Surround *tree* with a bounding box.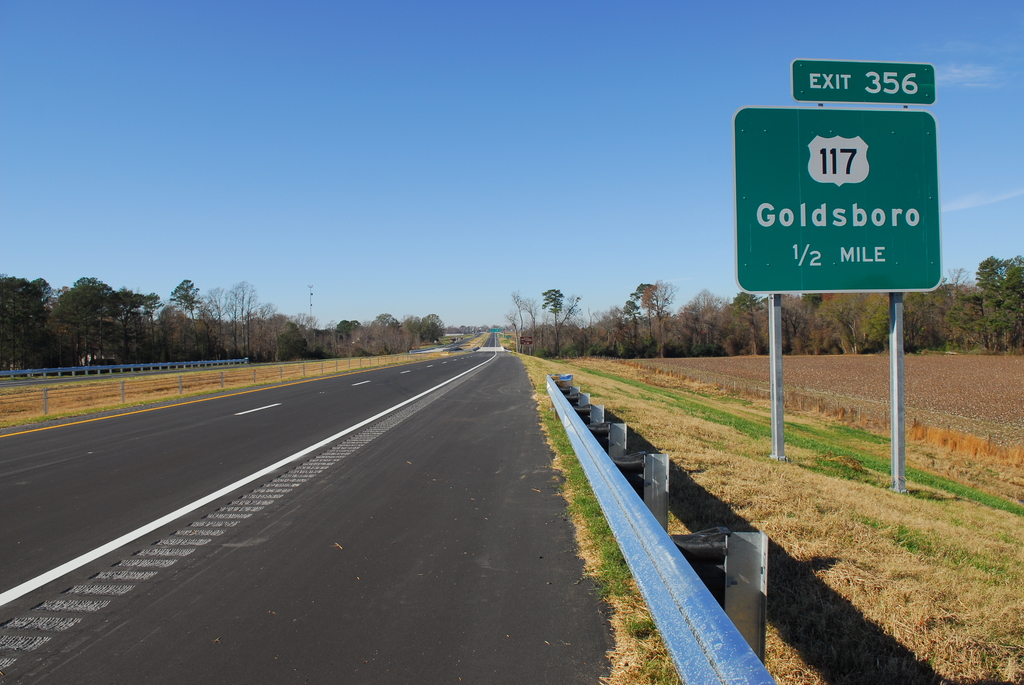
{"left": 735, "top": 292, "right": 766, "bottom": 357}.
